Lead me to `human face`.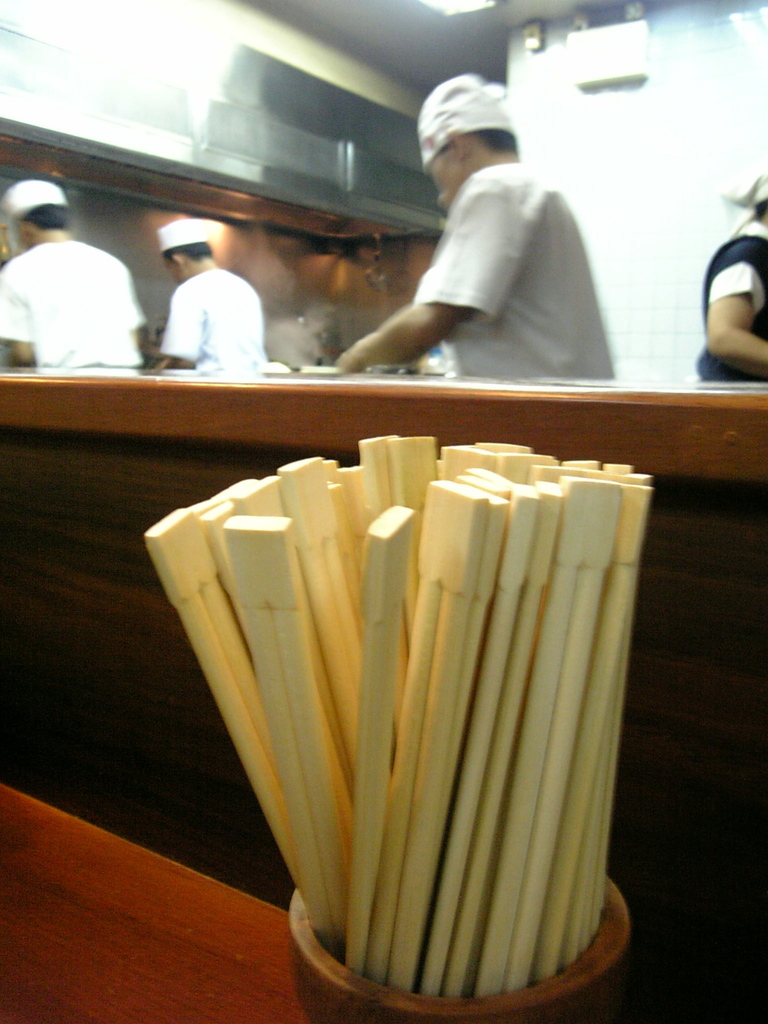
Lead to 159/255/177/285.
